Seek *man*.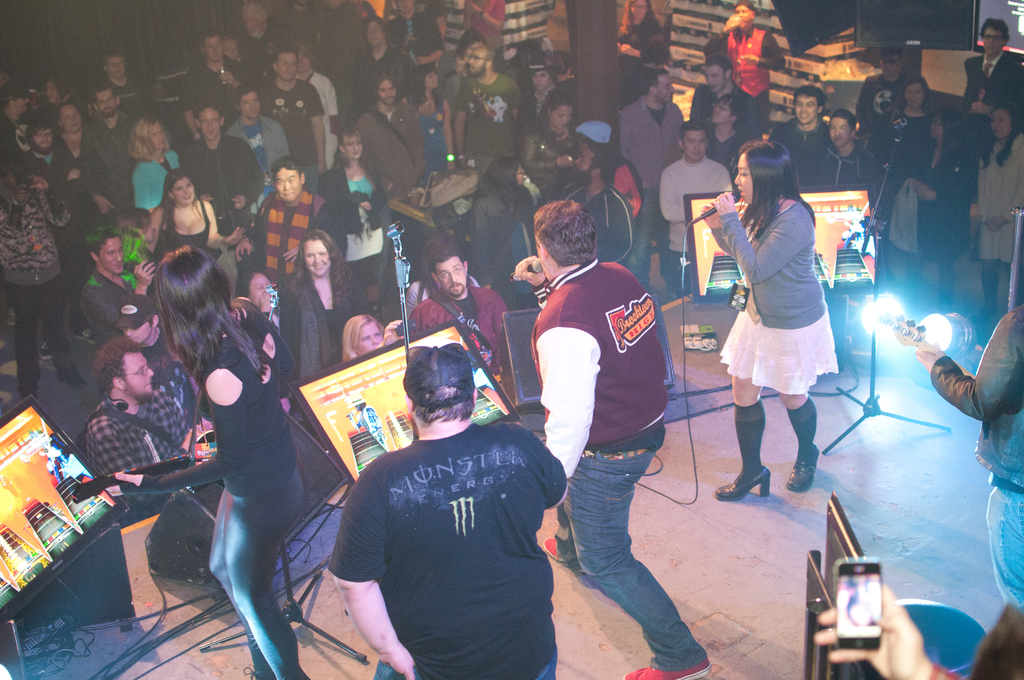
[left=84, top=227, right=162, bottom=335].
